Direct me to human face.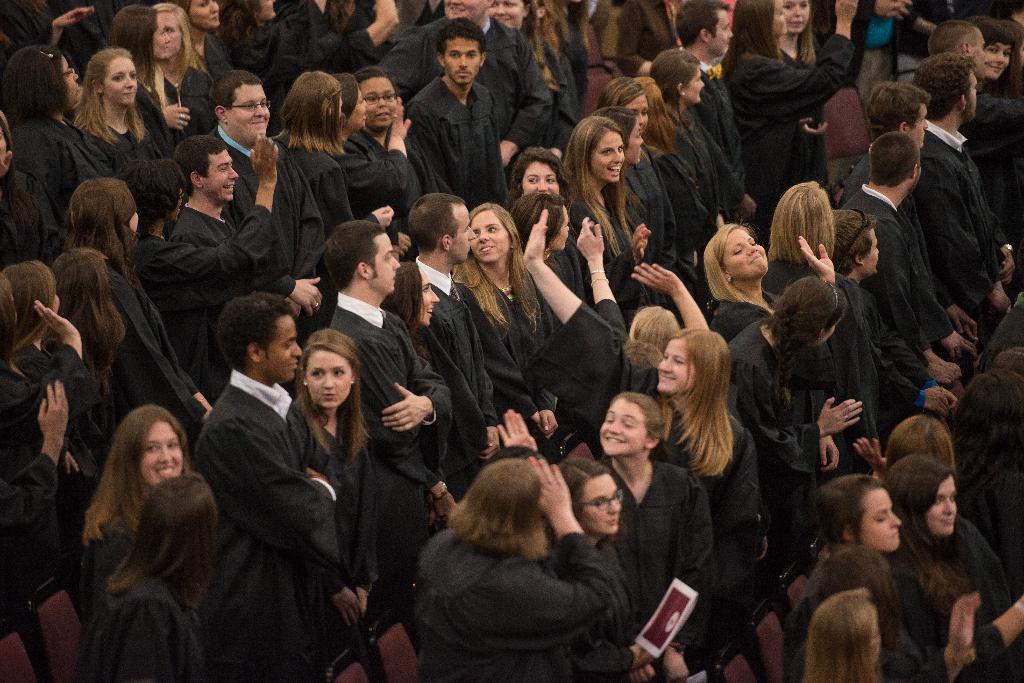
Direction: x1=148, y1=19, x2=170, y2=49.
